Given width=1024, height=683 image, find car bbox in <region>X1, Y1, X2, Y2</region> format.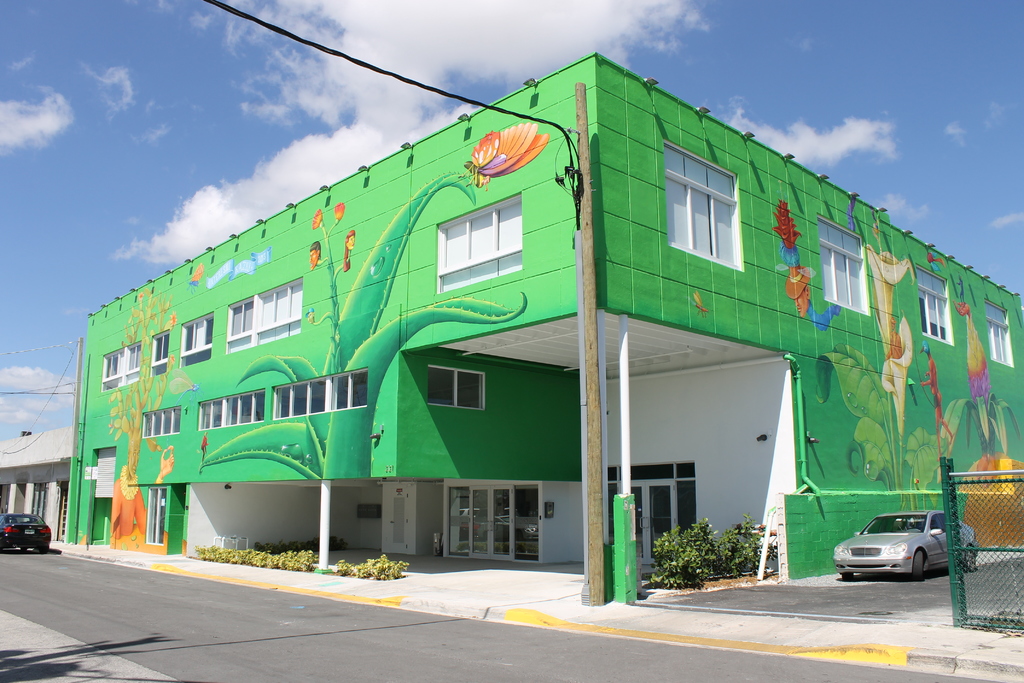
<region>0, 512, 54, 551</region>.
